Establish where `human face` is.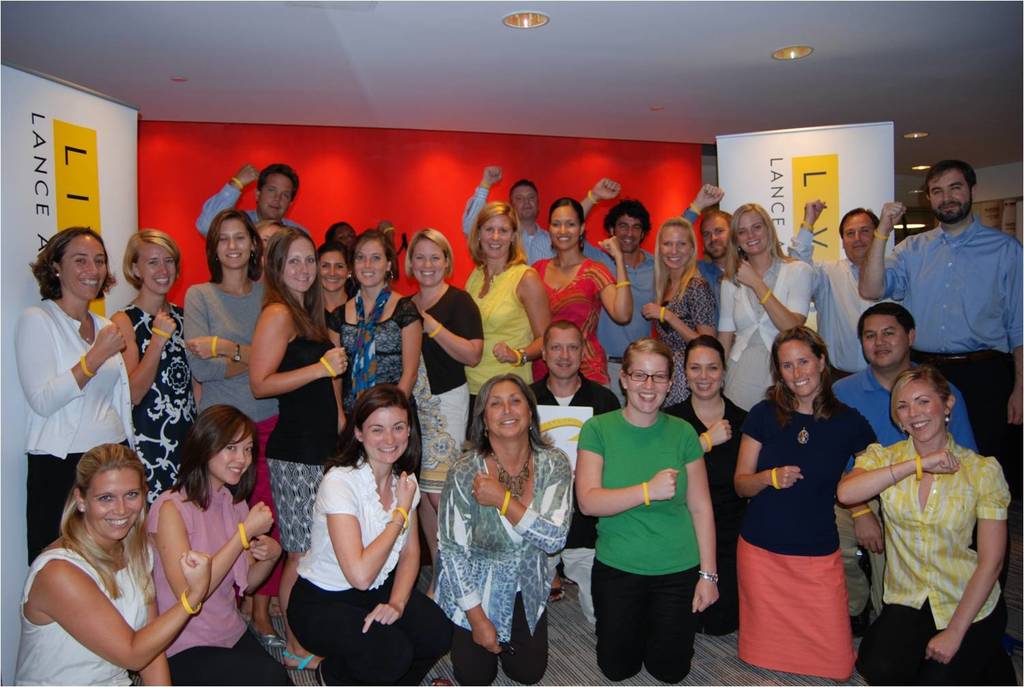
Established at box=[282, 235, 318, 293].
